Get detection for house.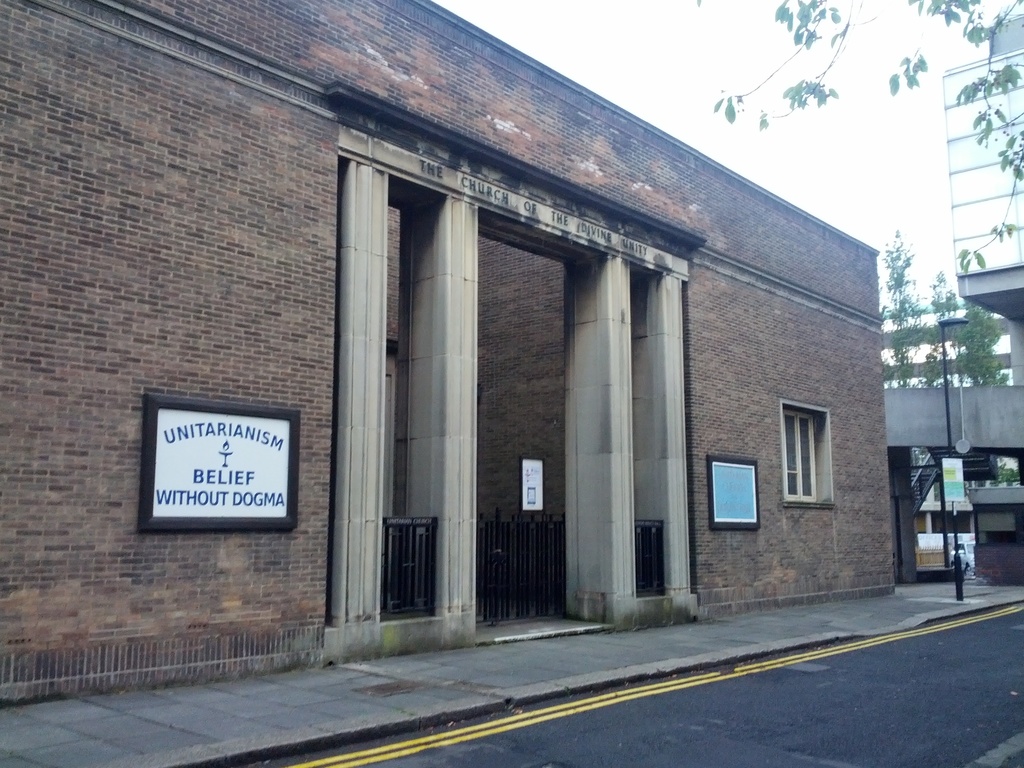
Detection: 0:0:879:657.
